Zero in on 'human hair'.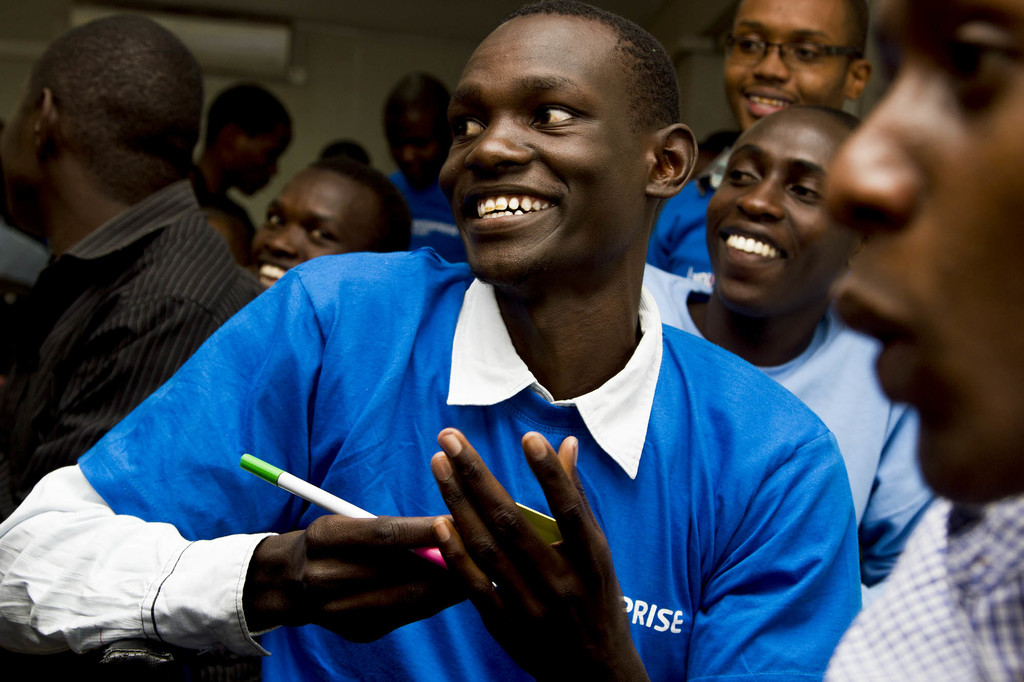
Zeroed in: [left=510, top=0, right=684, bottom=155].
